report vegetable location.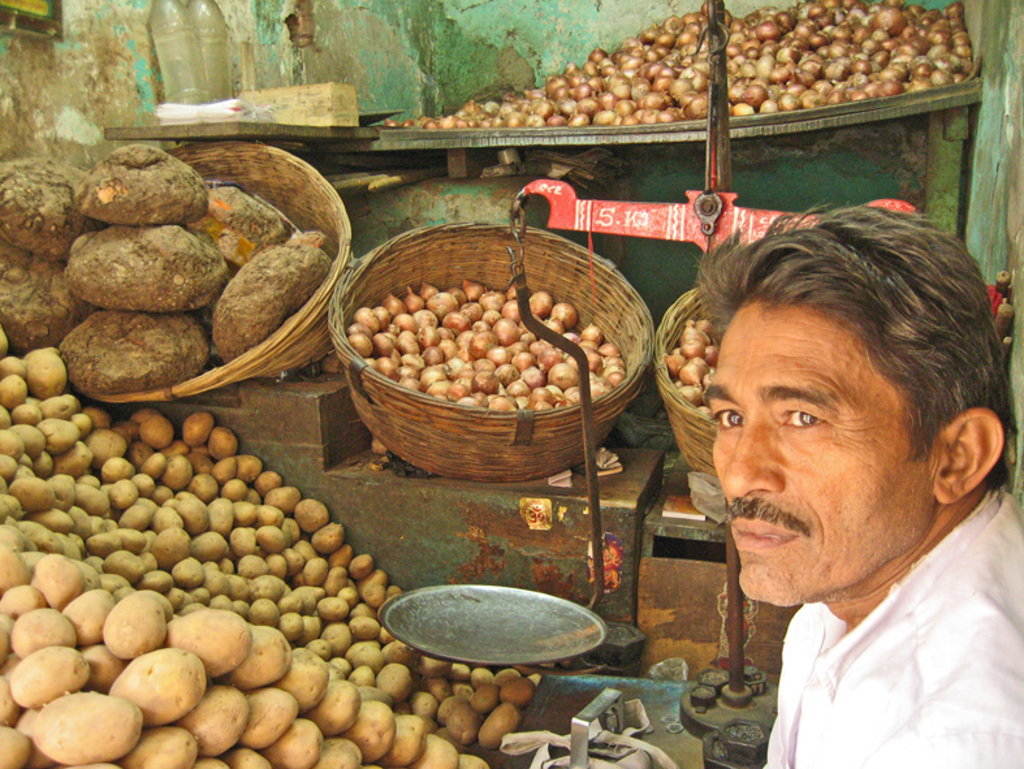
Report: (left=415, top=282, right=440, bottom=306).
